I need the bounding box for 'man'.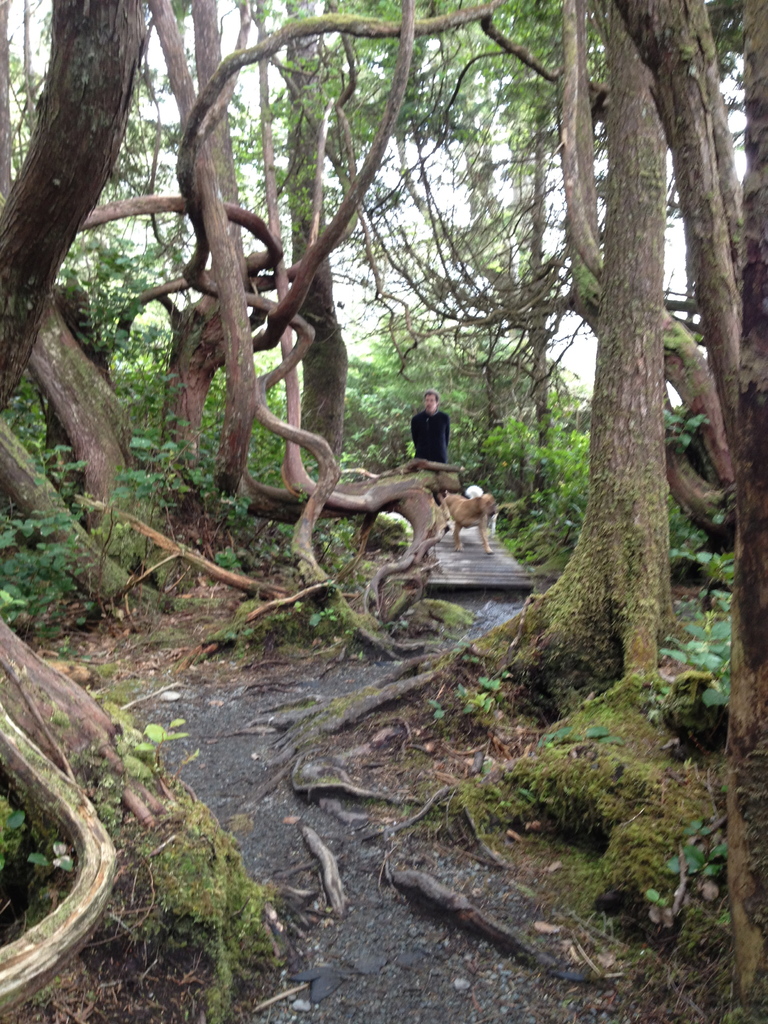
Here it is: region(408, 390, 453, 469).
